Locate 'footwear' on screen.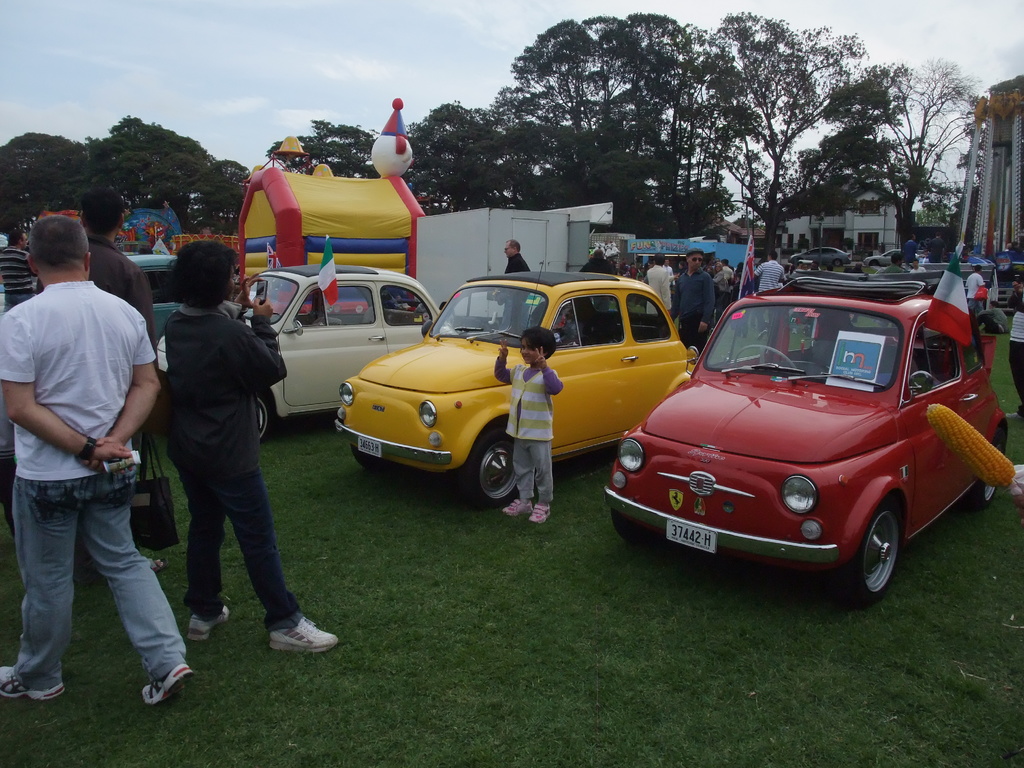
On screen at 0 663 65 696.
